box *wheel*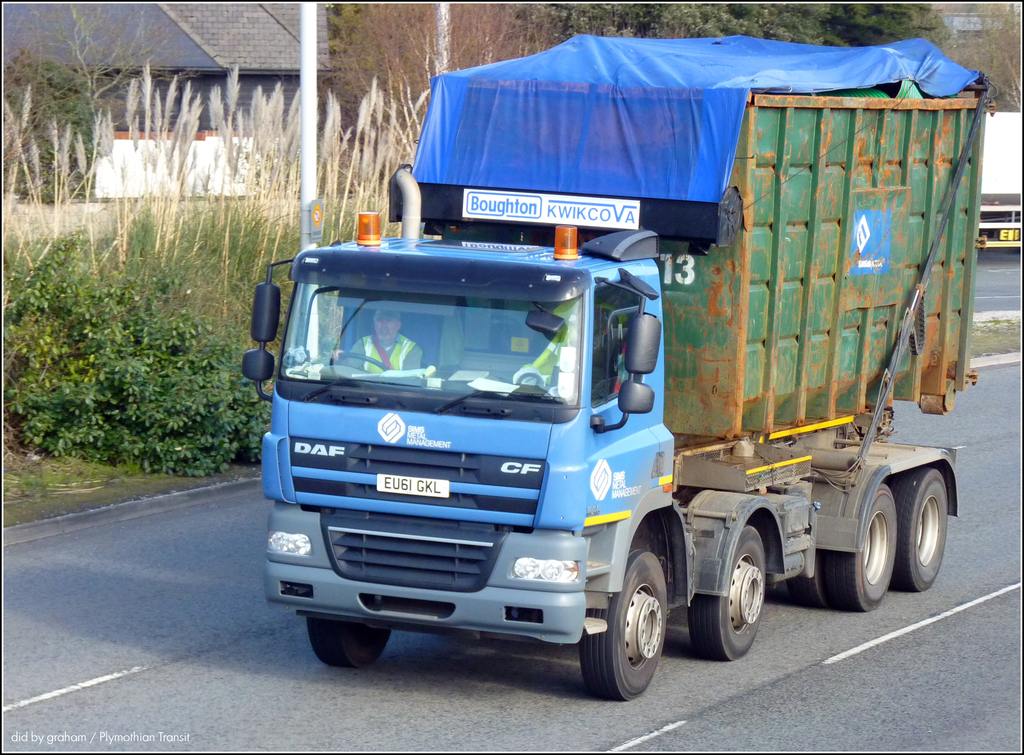
x1=688, y1=523, x2=767, y2=664
